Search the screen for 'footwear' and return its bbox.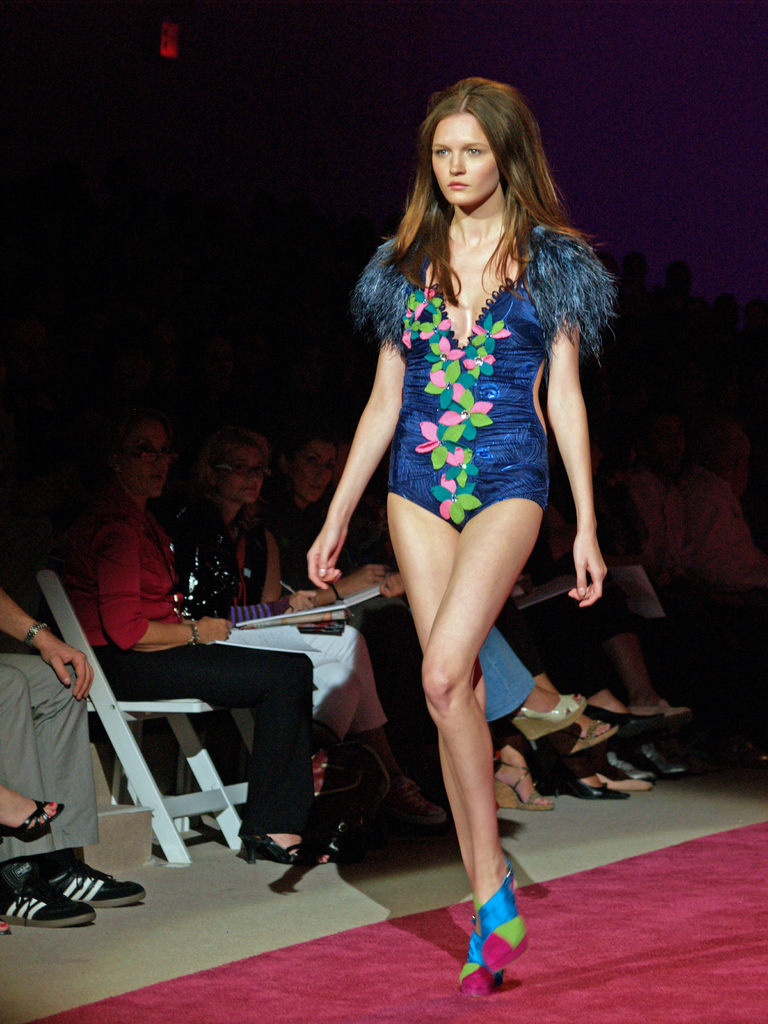
Found: <bbox>620, 756, 644, 792</bbox>.
